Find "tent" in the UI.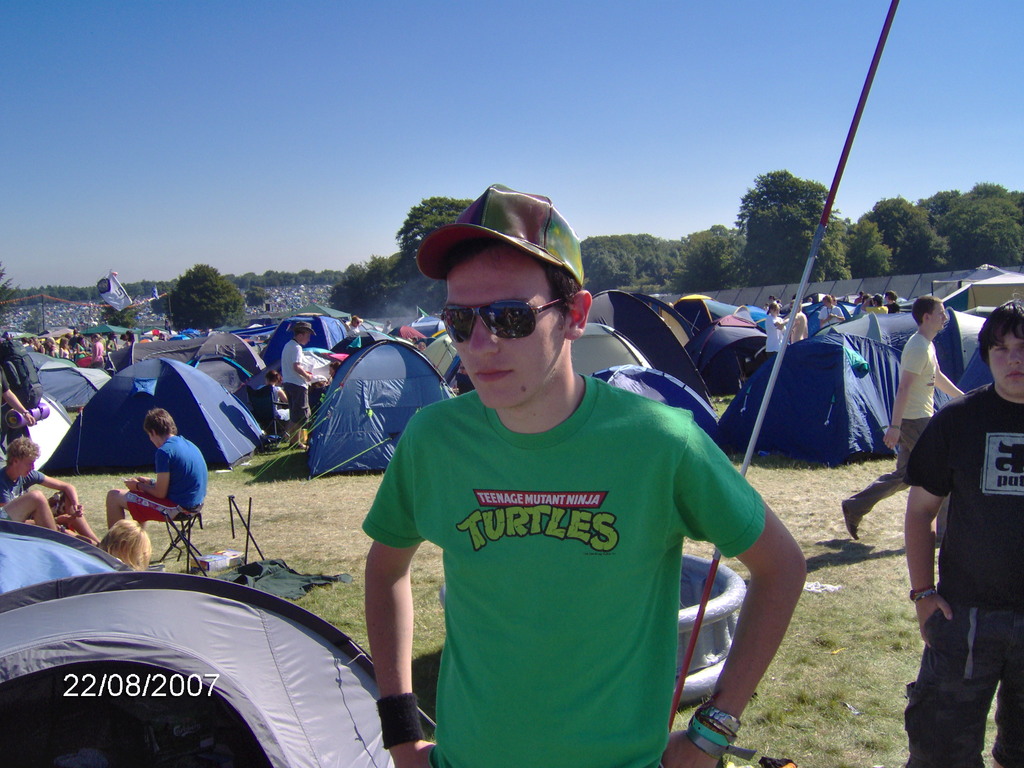
UI element at bbox=(721, 335, 954, 456).
